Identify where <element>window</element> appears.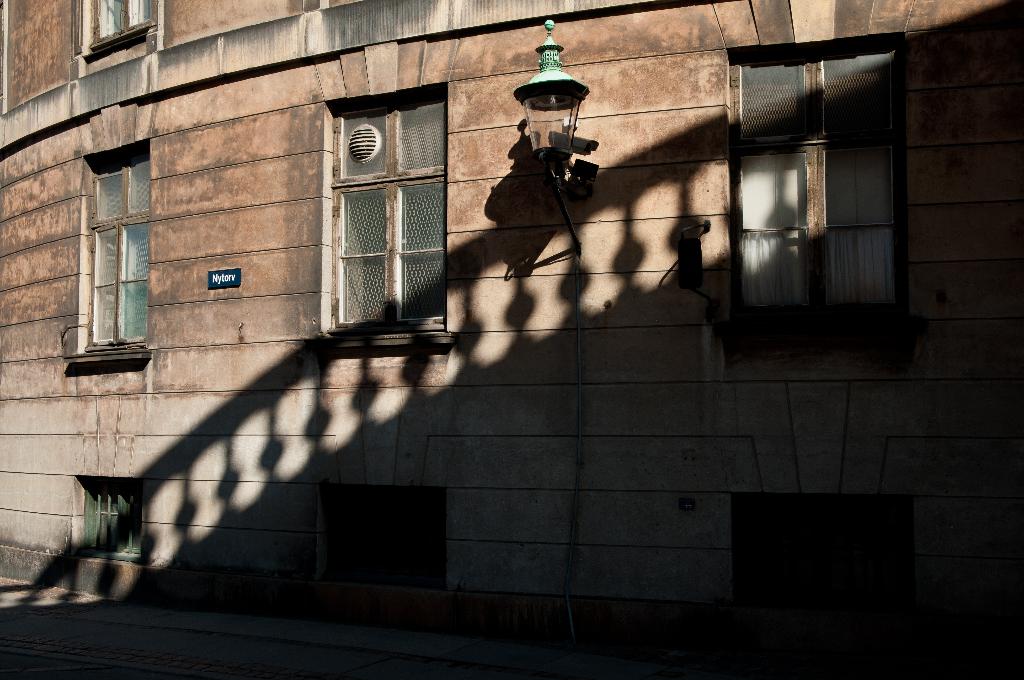
Appears at {"left": 714, "top": 32, "right": 918, "bottom": 382}.
